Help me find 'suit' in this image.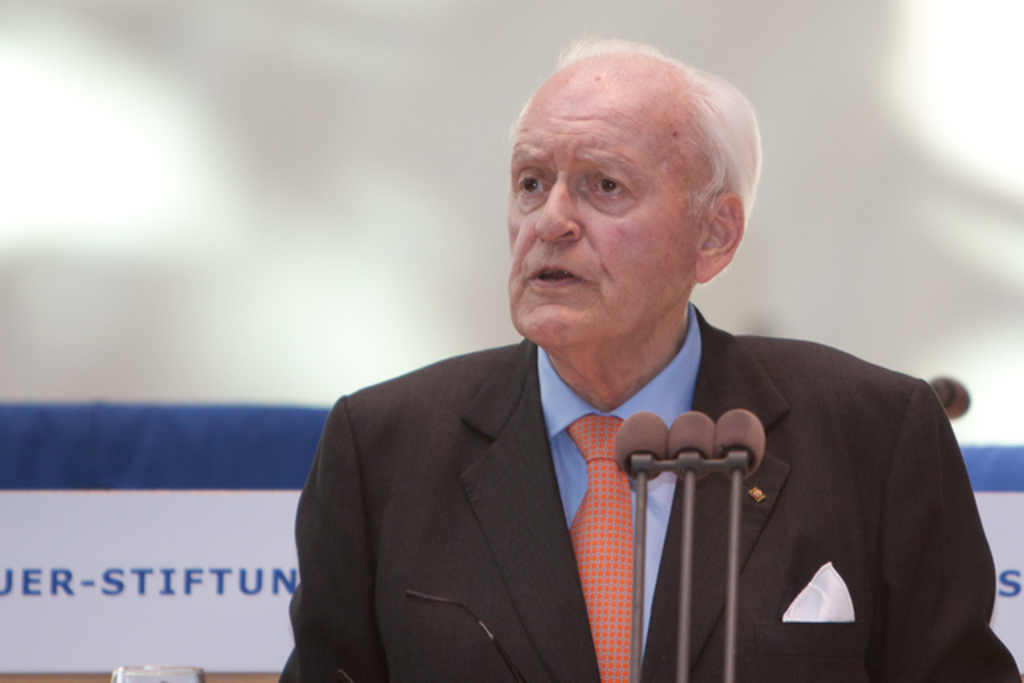
Found it: [left=323, top=150, right=962, bottom=680].
